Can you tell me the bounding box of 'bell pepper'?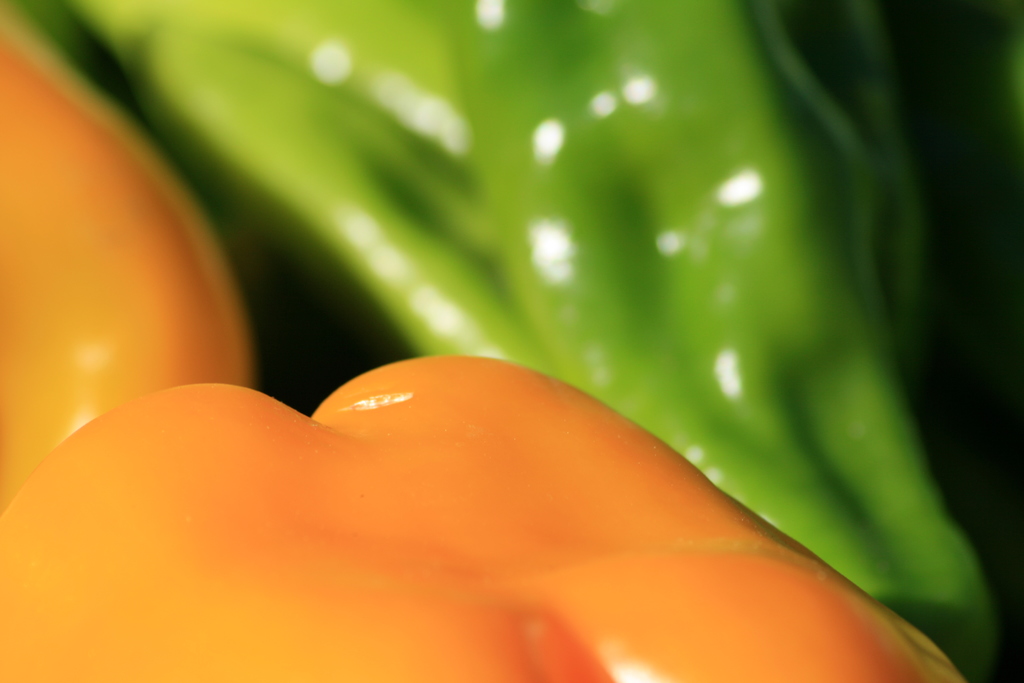
[left=0, top=349, right=963, bottom=682].
